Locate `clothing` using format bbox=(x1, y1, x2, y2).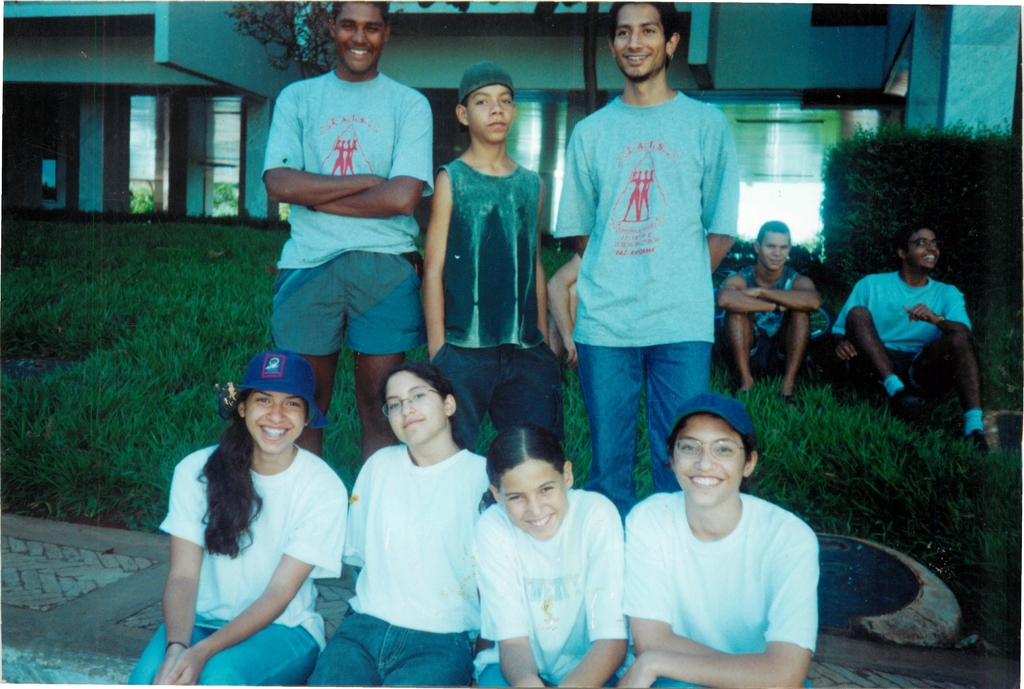
bbox=(731, 260, 801, 370).
